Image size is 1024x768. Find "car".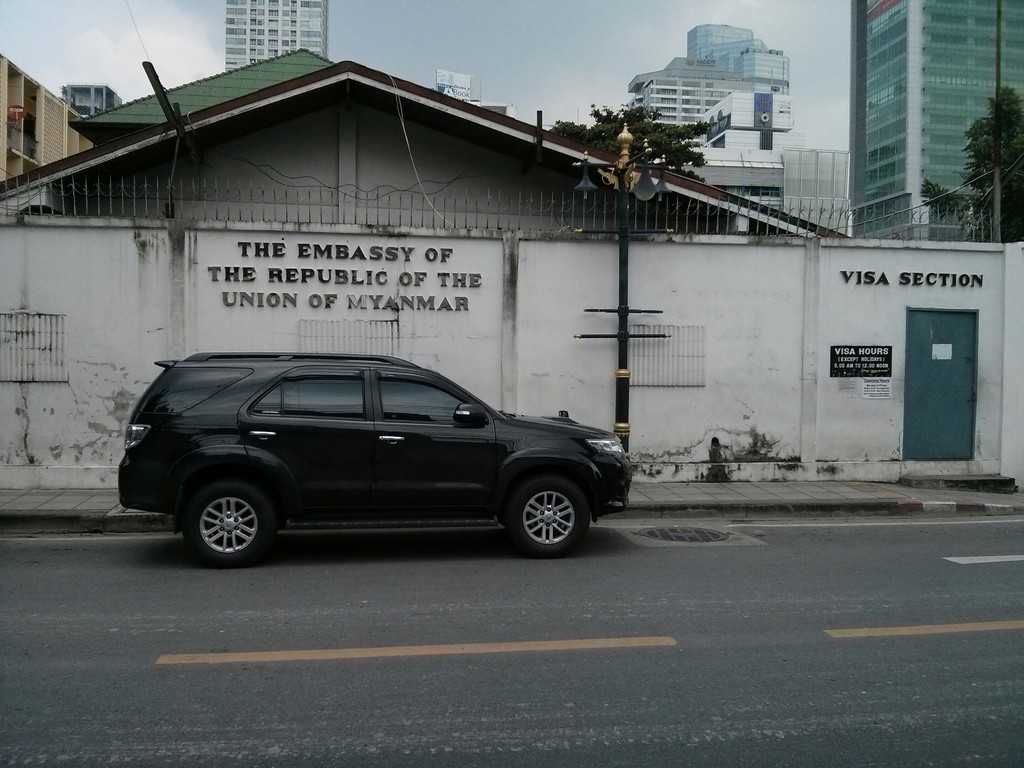
select_region(119, 340, 645, 568).
